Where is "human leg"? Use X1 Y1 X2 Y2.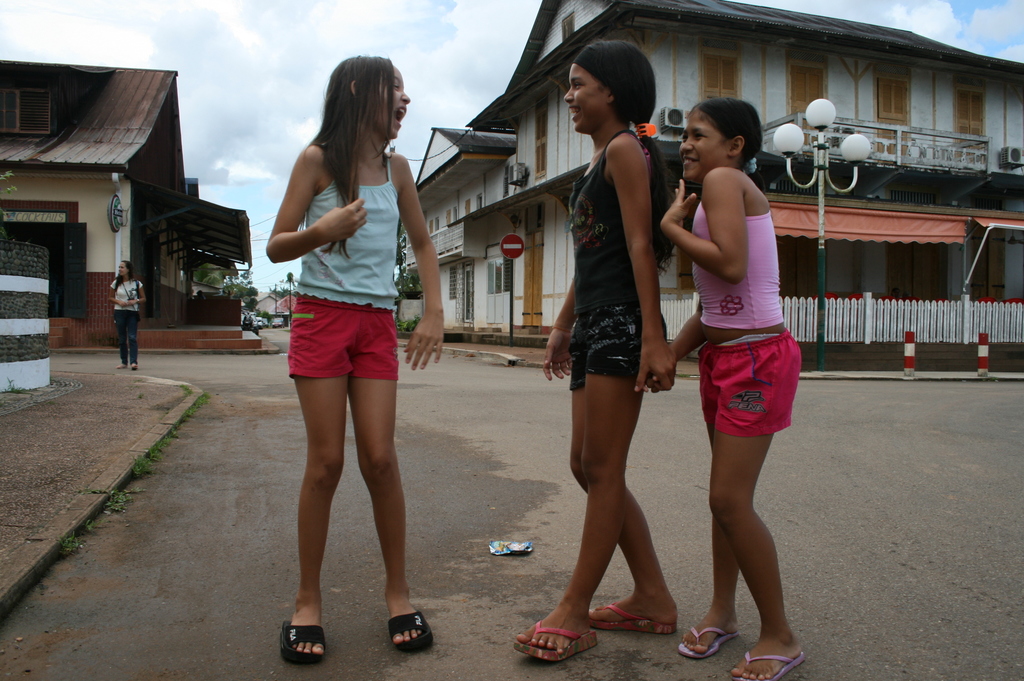
282 289 361 662.
